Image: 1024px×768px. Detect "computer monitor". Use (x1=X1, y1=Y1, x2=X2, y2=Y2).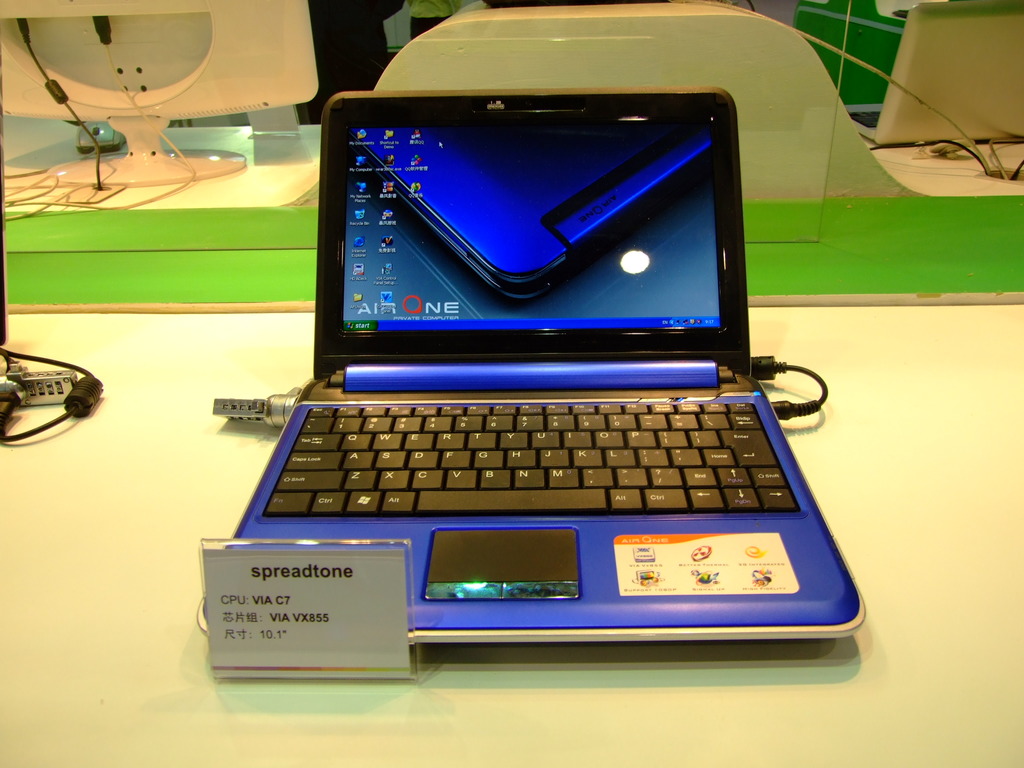
(x1=868, y1=0, x2=1023, y2=166).
